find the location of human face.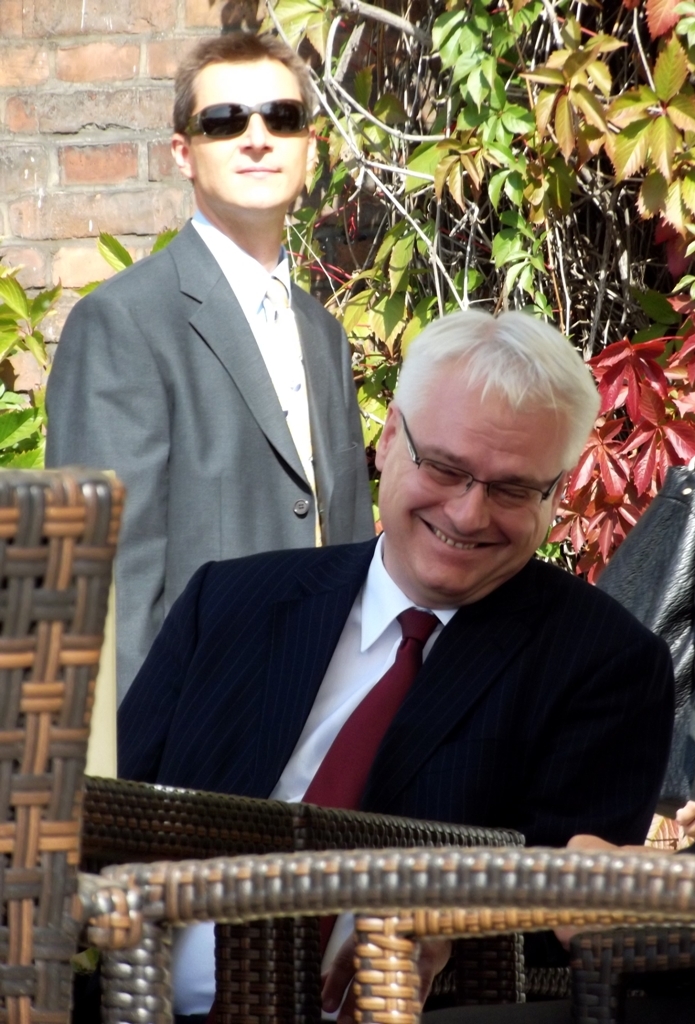
Location: {"x1": 193, "y1": 62, "x2": 308, "y2": 207}.
